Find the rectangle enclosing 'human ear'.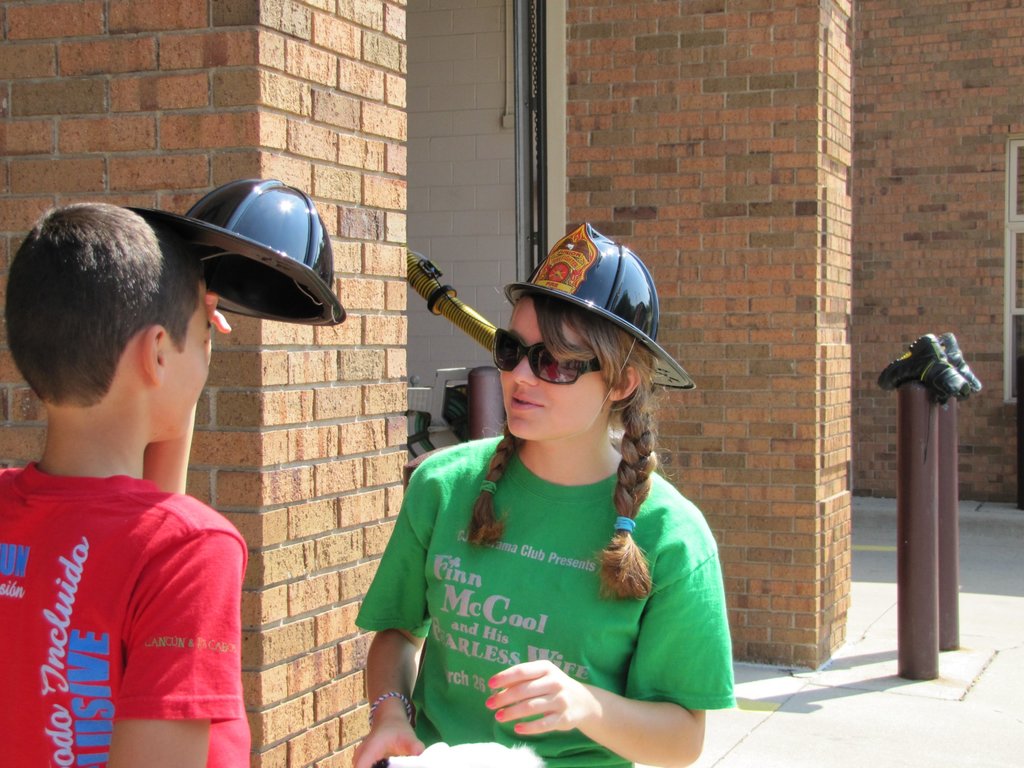
[x1=608, y1=369, x2=637, y2=402].
